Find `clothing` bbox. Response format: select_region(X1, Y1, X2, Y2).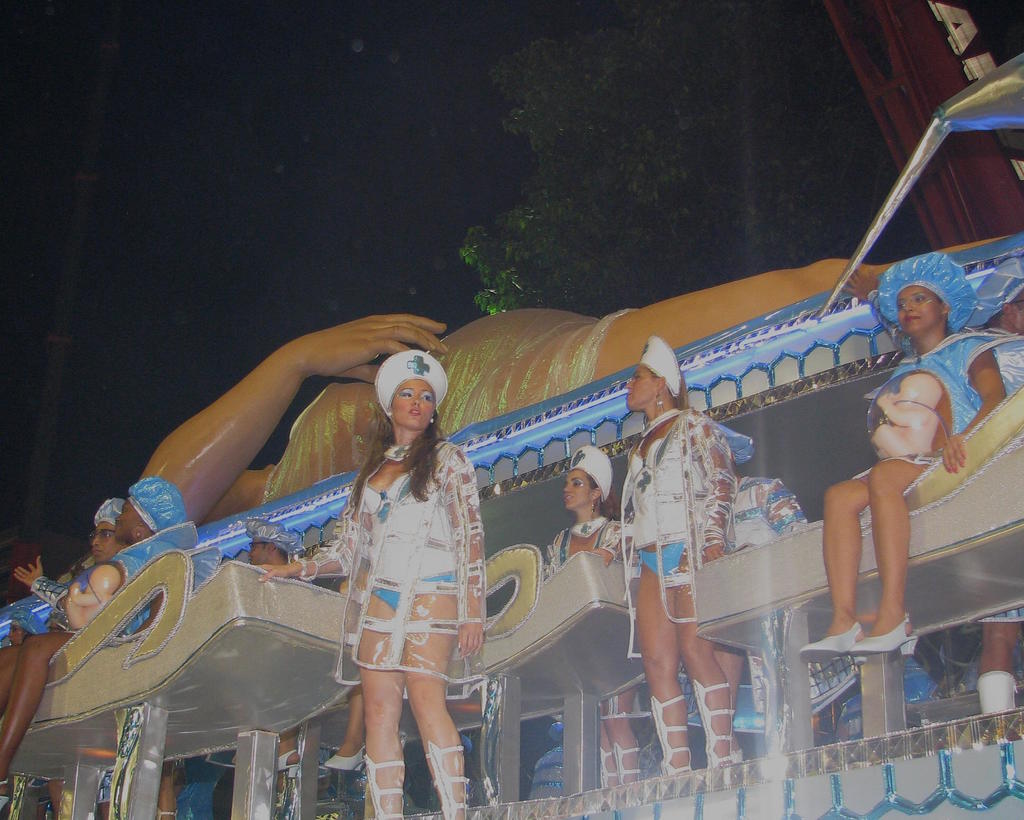
select_region(300, 428, 490, 684).
